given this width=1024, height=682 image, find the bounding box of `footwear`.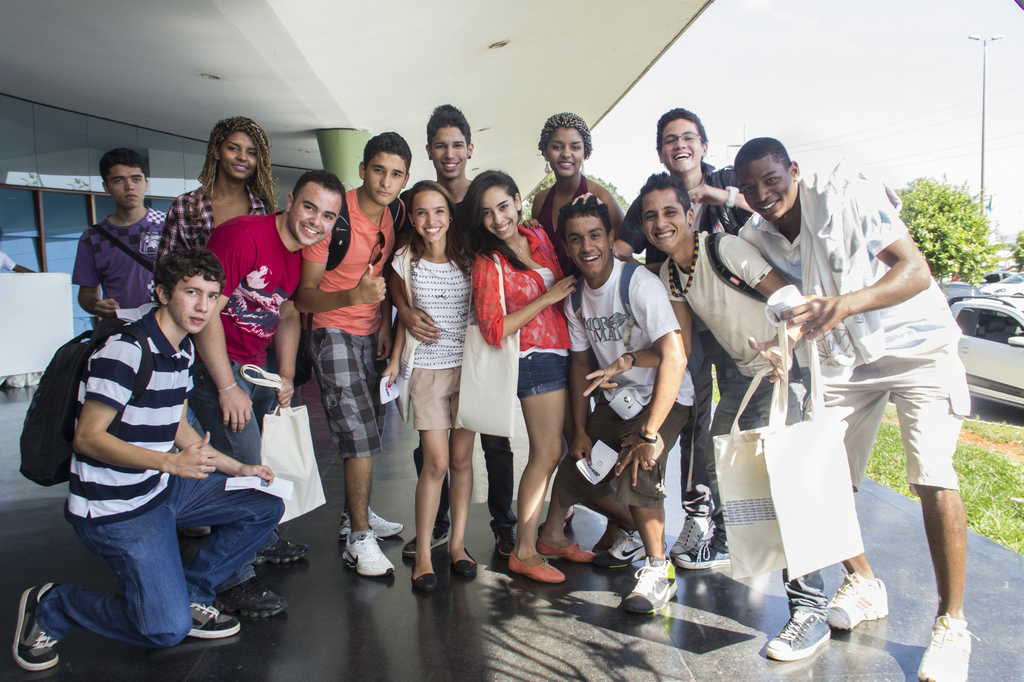
(left=8, top=582, right=65, bottom=674).
